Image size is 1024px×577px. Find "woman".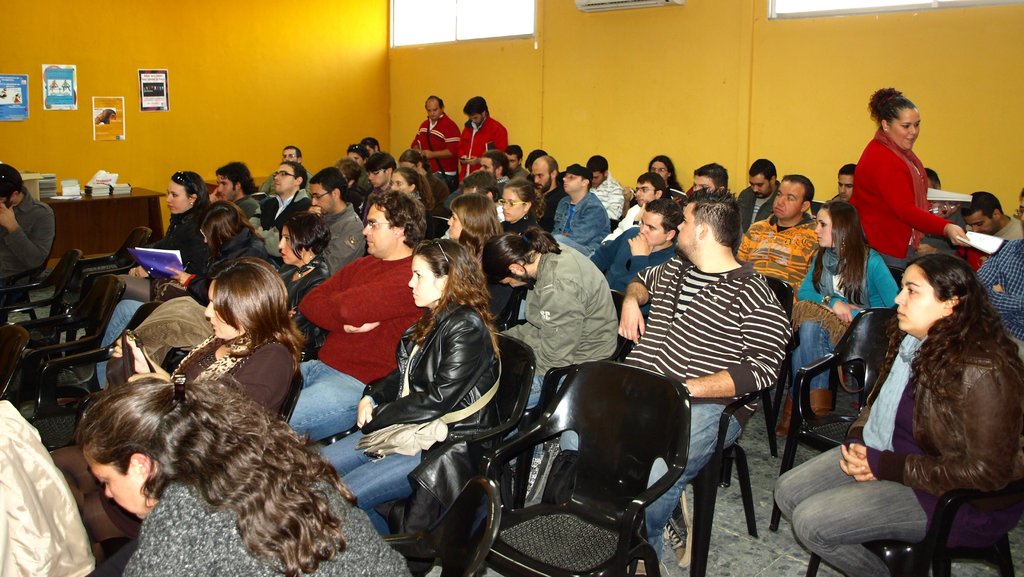
region(271, 212, 324, 308).
